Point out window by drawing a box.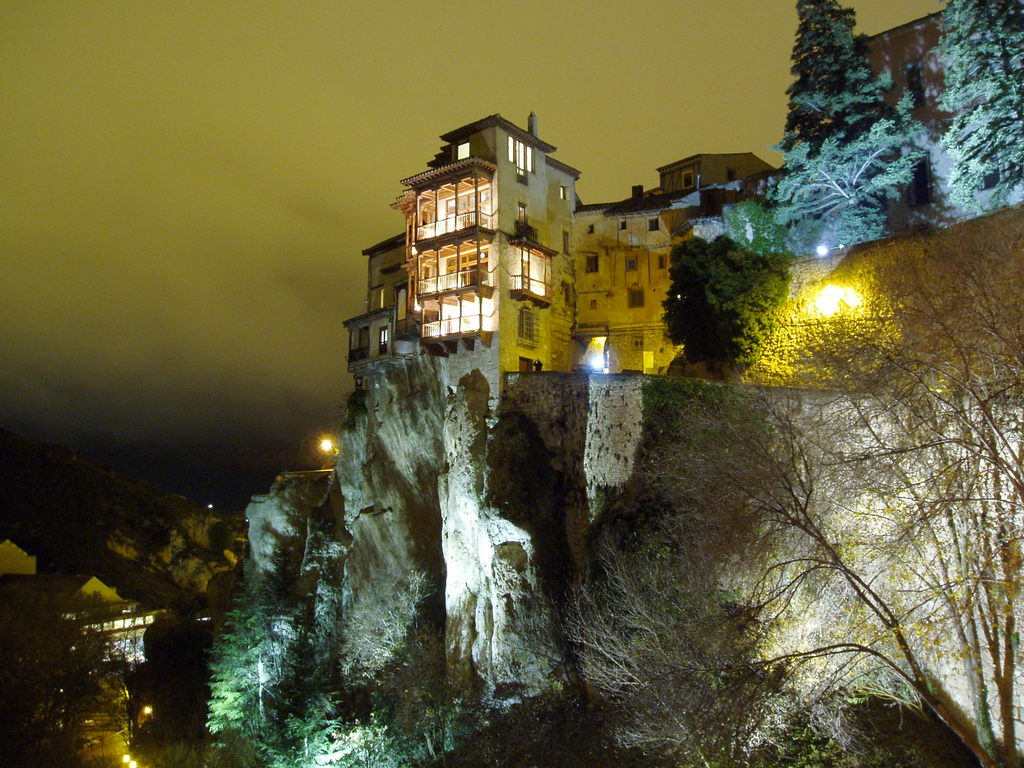
911:154:928:209.
